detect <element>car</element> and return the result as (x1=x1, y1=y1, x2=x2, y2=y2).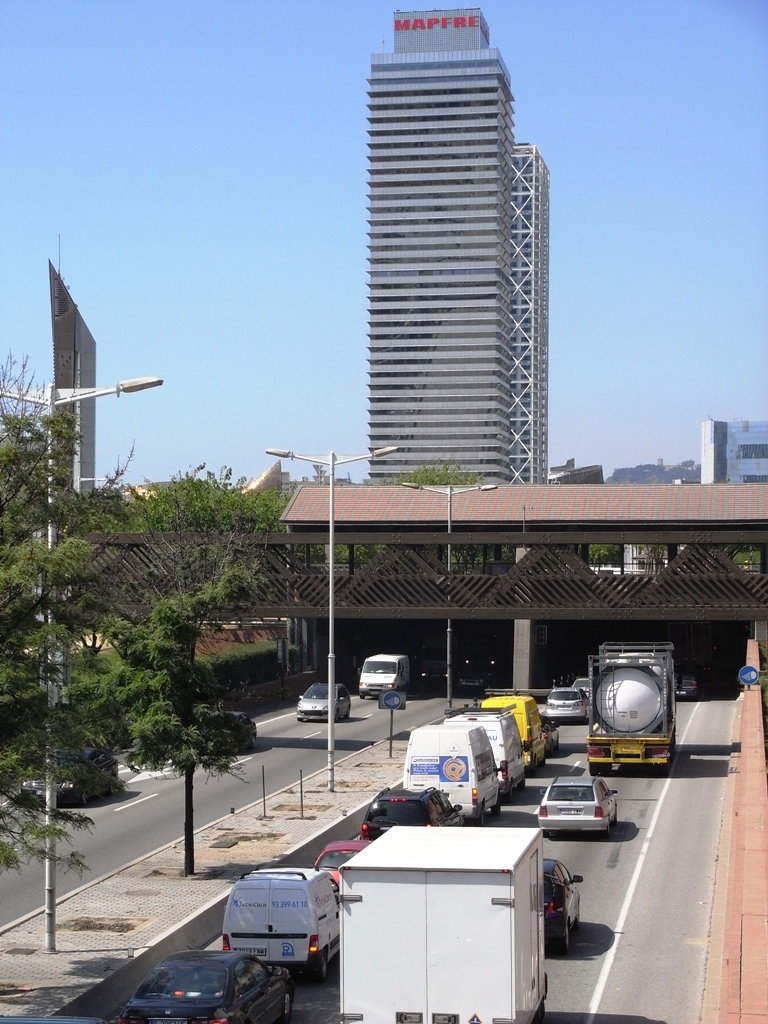
(x1=534, y1=765, x2=619, y2=833).
